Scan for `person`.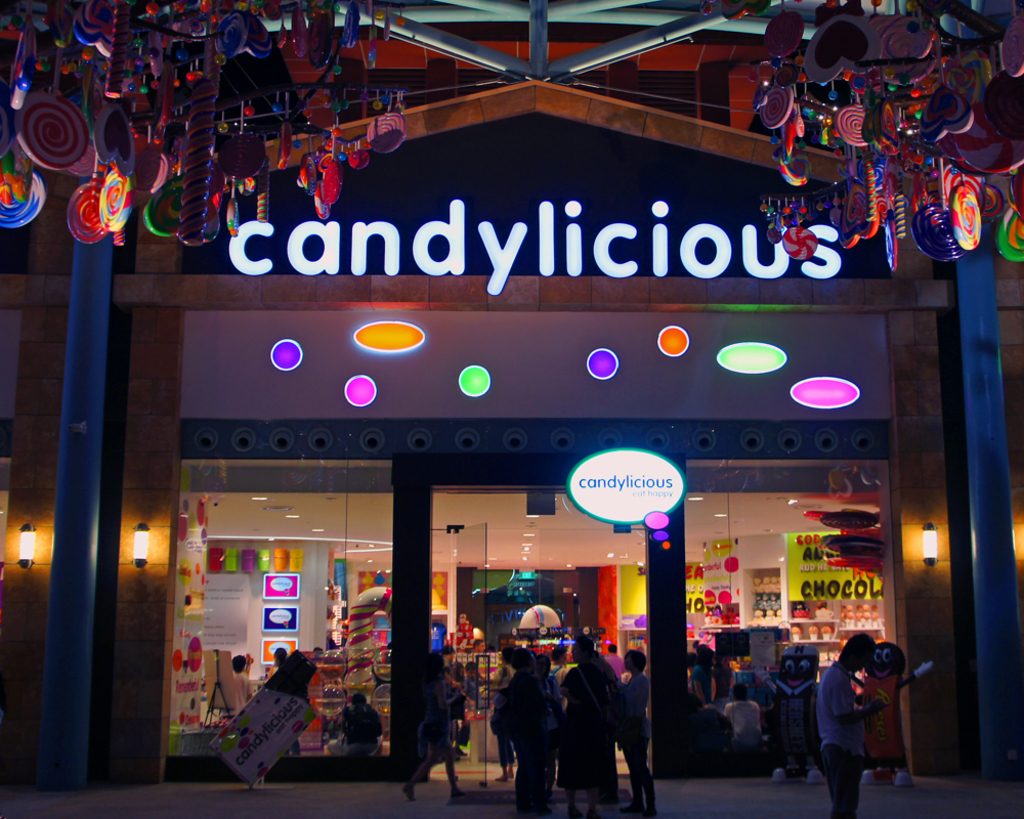
Scan result: [328,690,390,769].
